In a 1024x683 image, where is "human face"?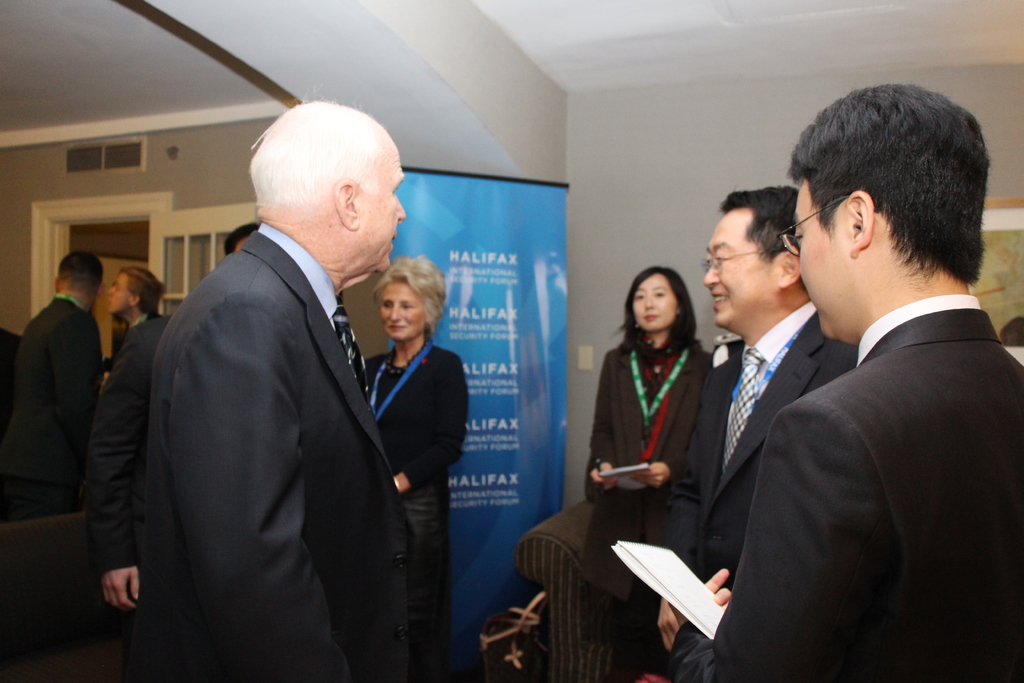
<region>380, 283, 425, 341</region>.
